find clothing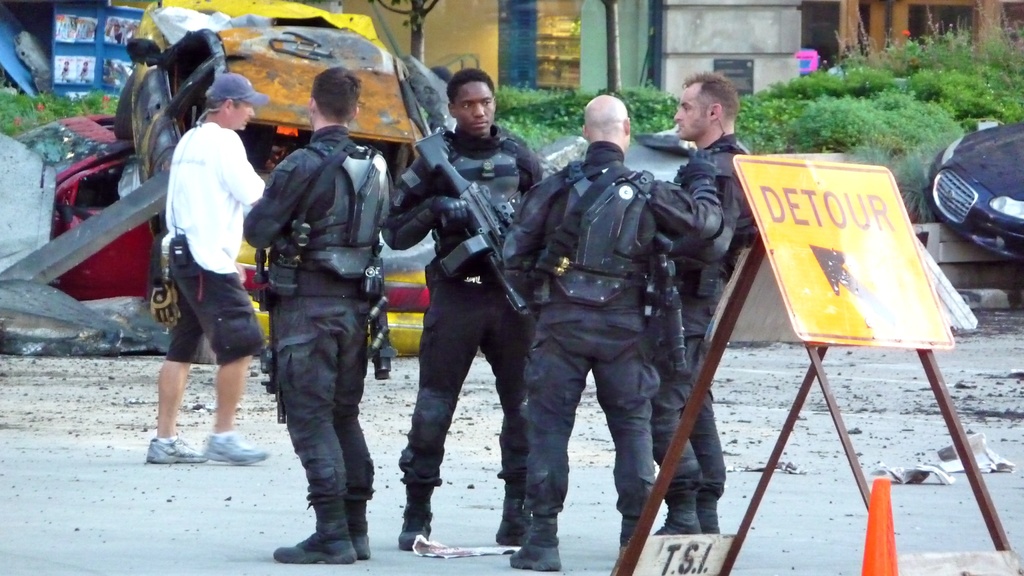
locate(375, 116, 543, 496)
